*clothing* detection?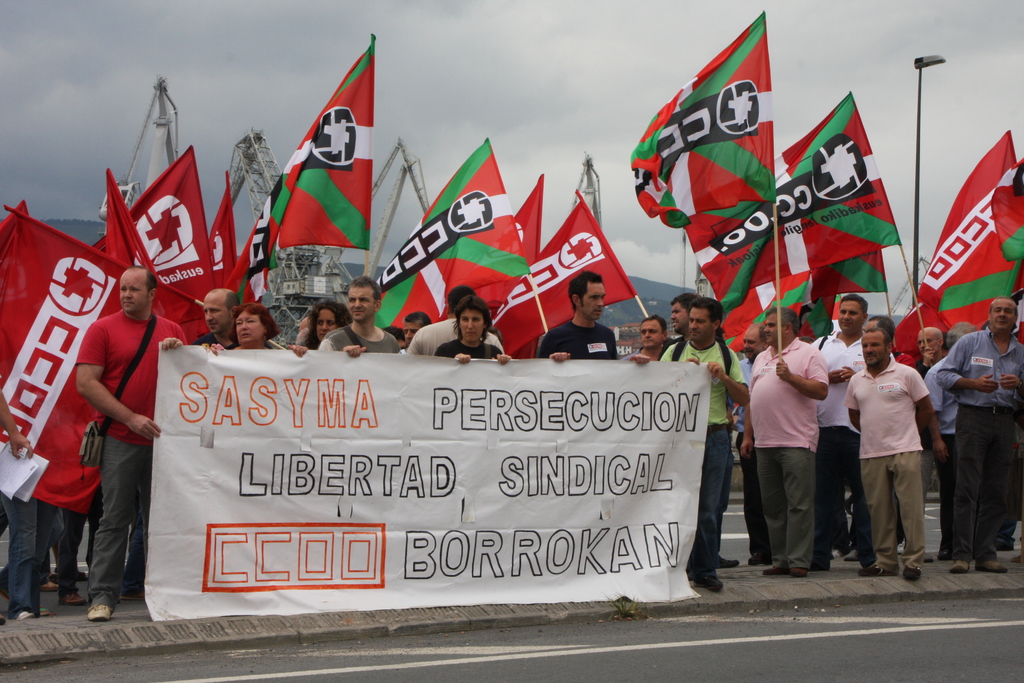
BBox(620, 346, 643, 362)
